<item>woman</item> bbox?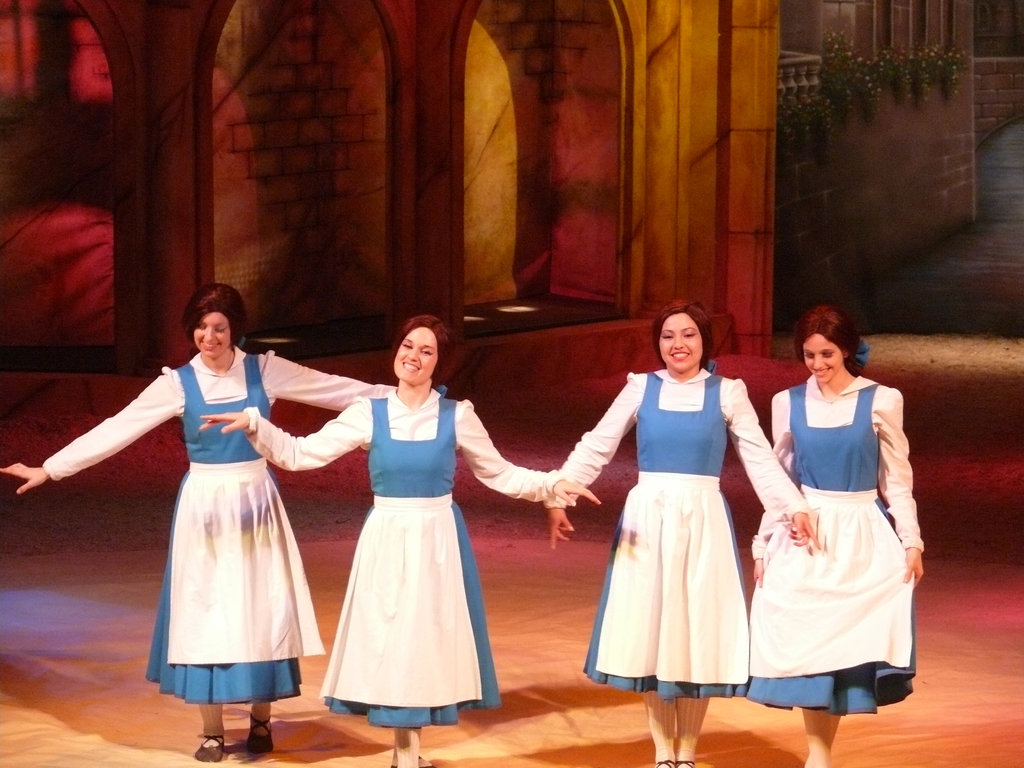
<bbox>0, 283, 455, 765</bbox>
